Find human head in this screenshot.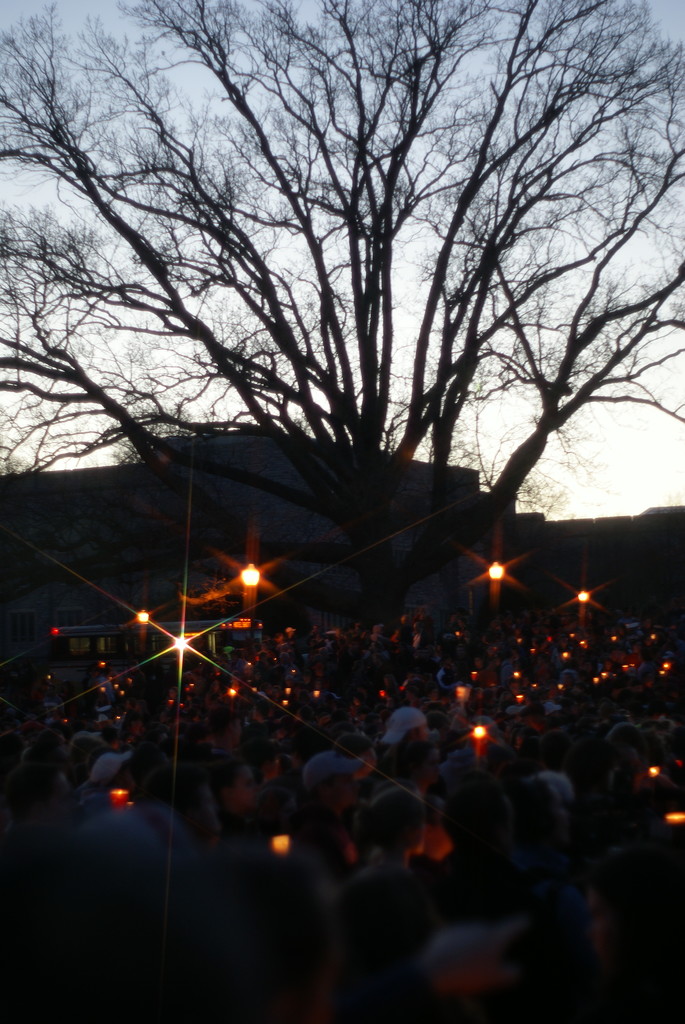
The bounding box for human head is select_region(300, 756, 365, 809).
